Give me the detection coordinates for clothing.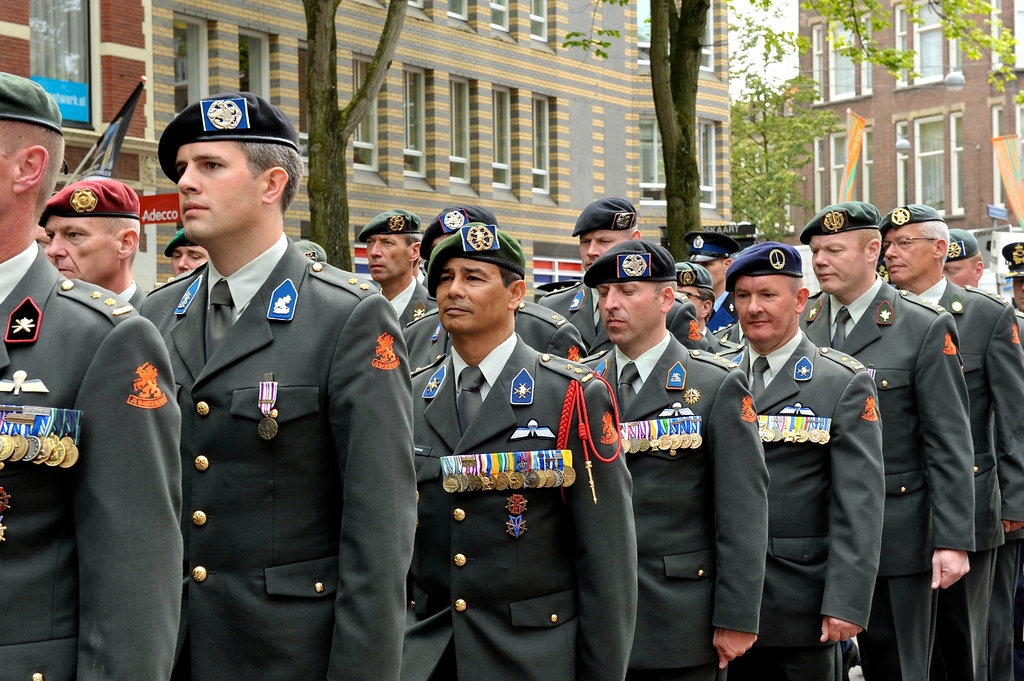
[x1=389, y1=272, x2=438, y2=324].
